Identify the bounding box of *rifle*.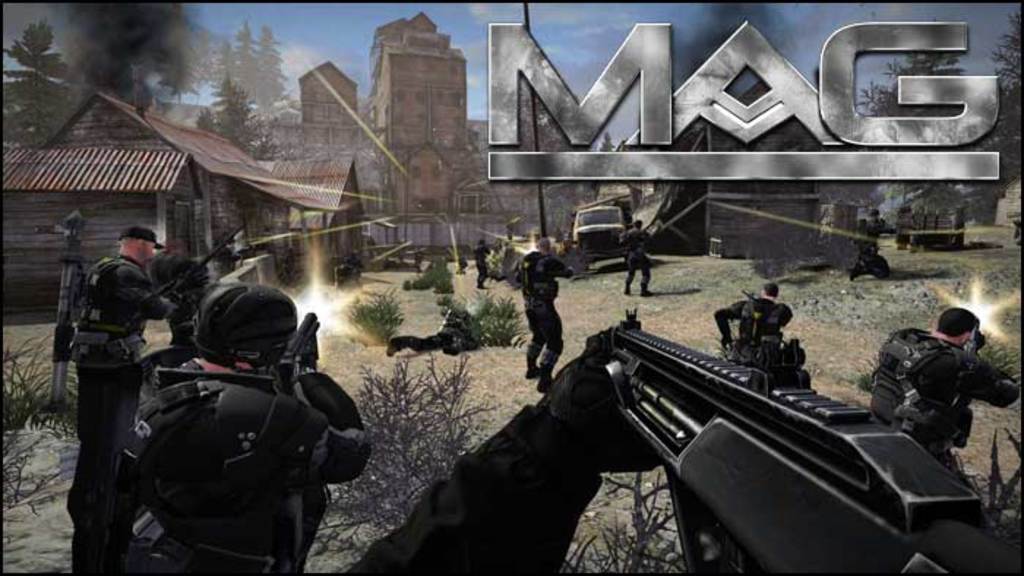
[960,325,990,357].
